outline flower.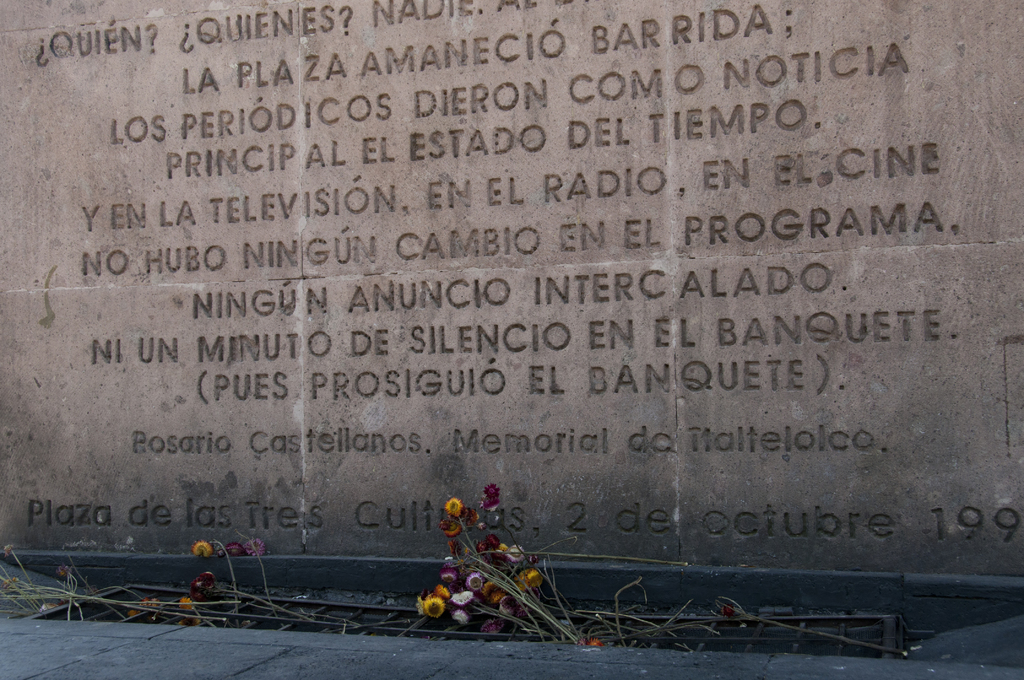
Outline: (x1=577, y1=638, x2=605, y2=649).
